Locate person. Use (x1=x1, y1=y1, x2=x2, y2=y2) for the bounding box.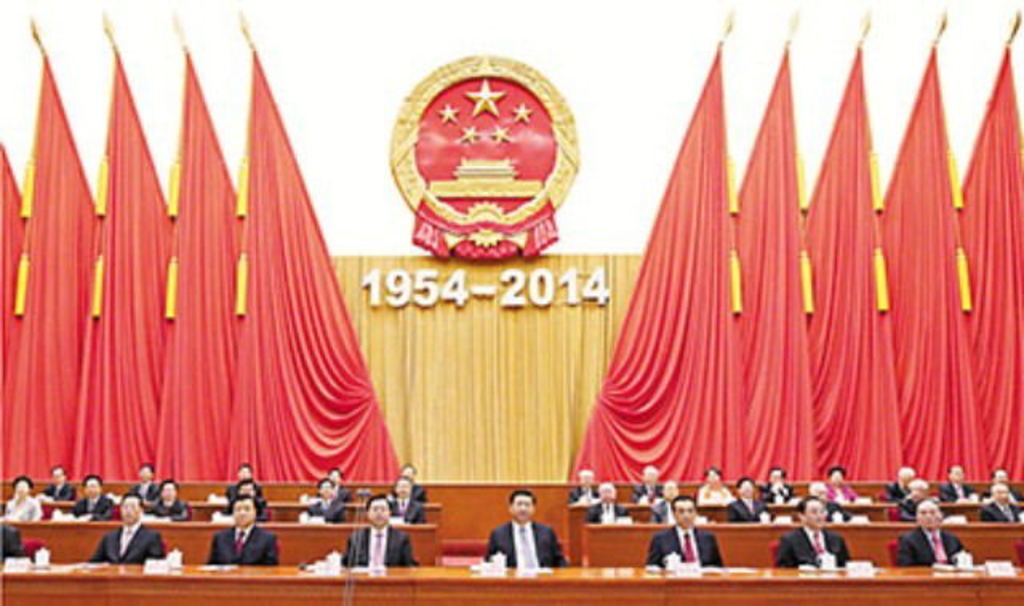
(x1=774, y1=488, x2=851, y2=574).
